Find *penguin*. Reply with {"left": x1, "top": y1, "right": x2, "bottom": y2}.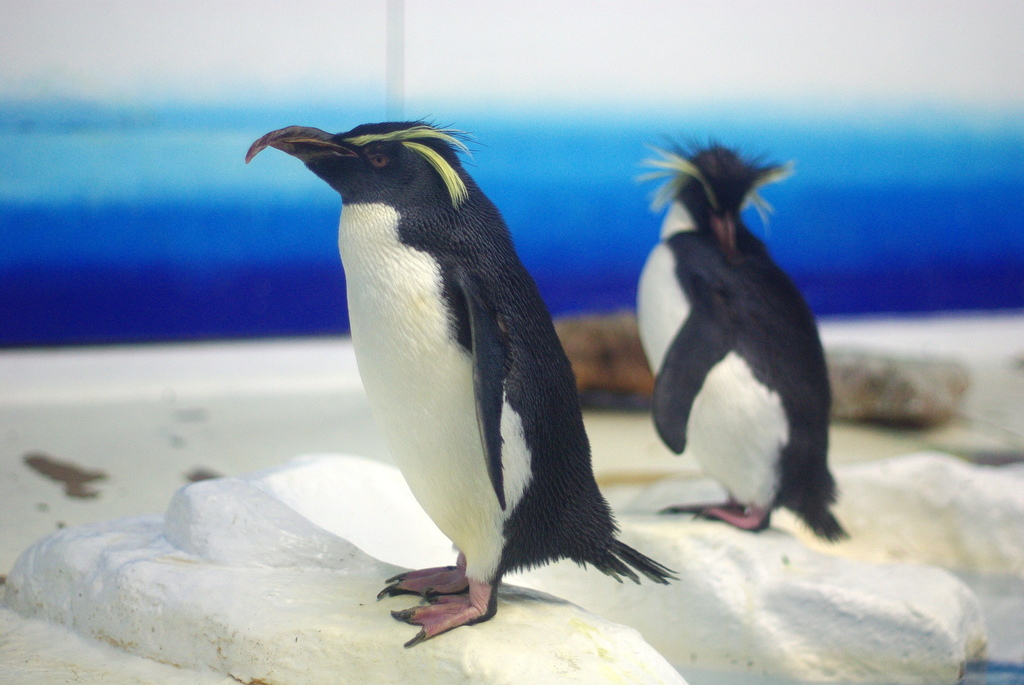
{"left": 633, "top": 137, "right": 849, "bottom": 547}.
